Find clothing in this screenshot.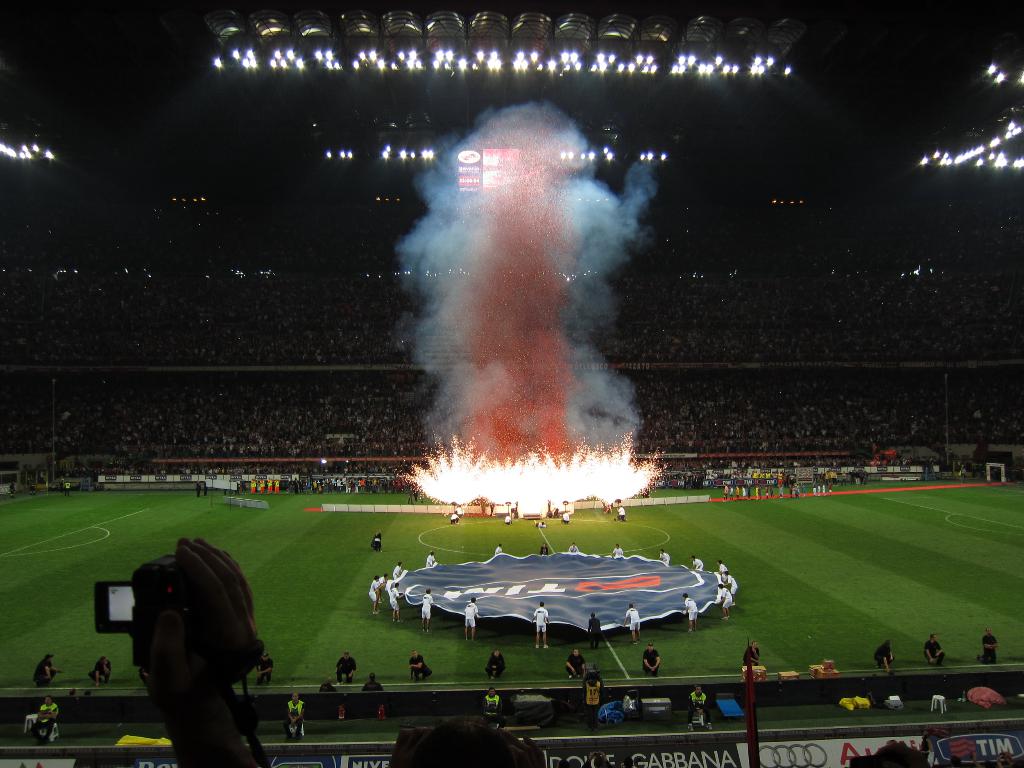
The bounding box for clothing is (584,669,606,714).
